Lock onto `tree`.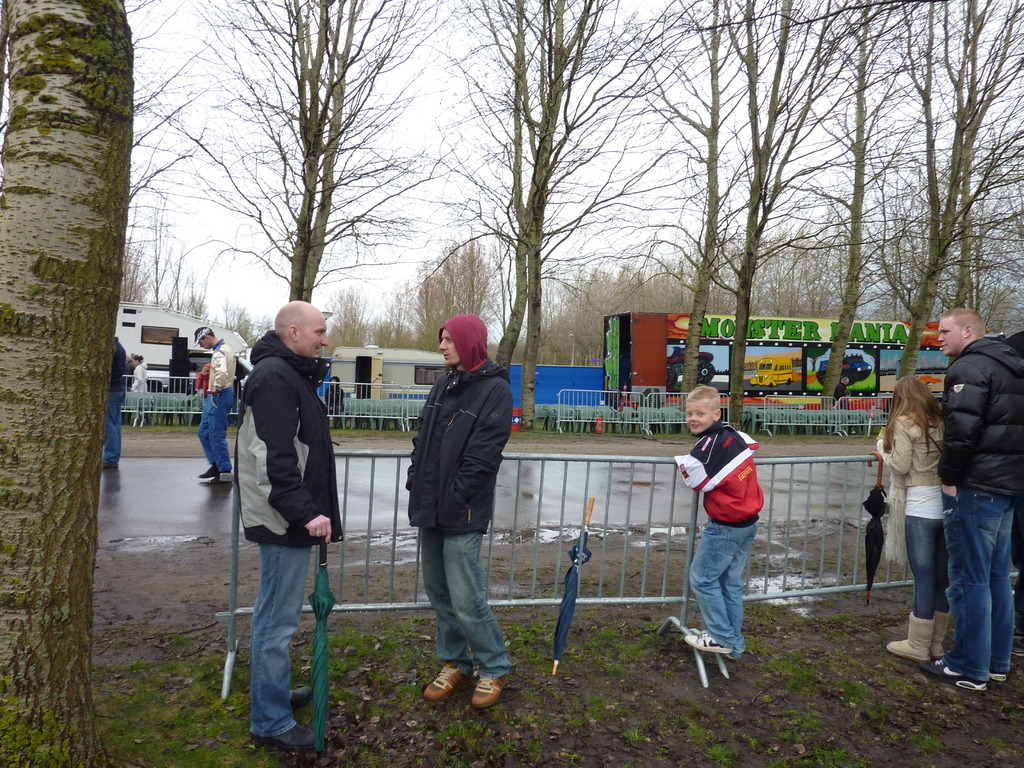
Locked: 143:46:452:358.
